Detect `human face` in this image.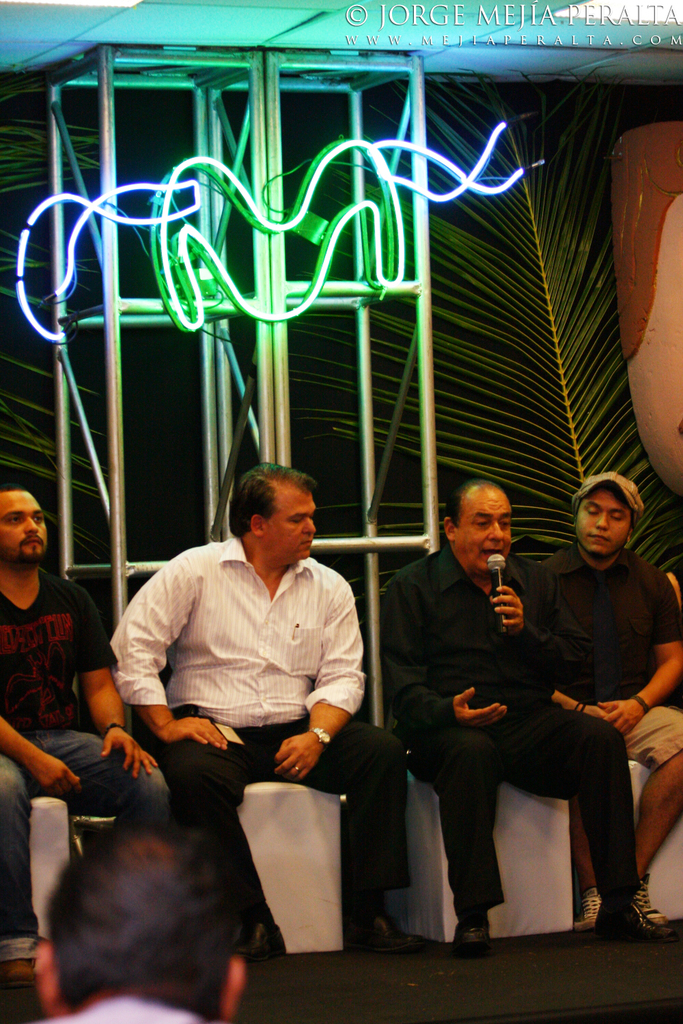
Detection: 268,487,317,560.
